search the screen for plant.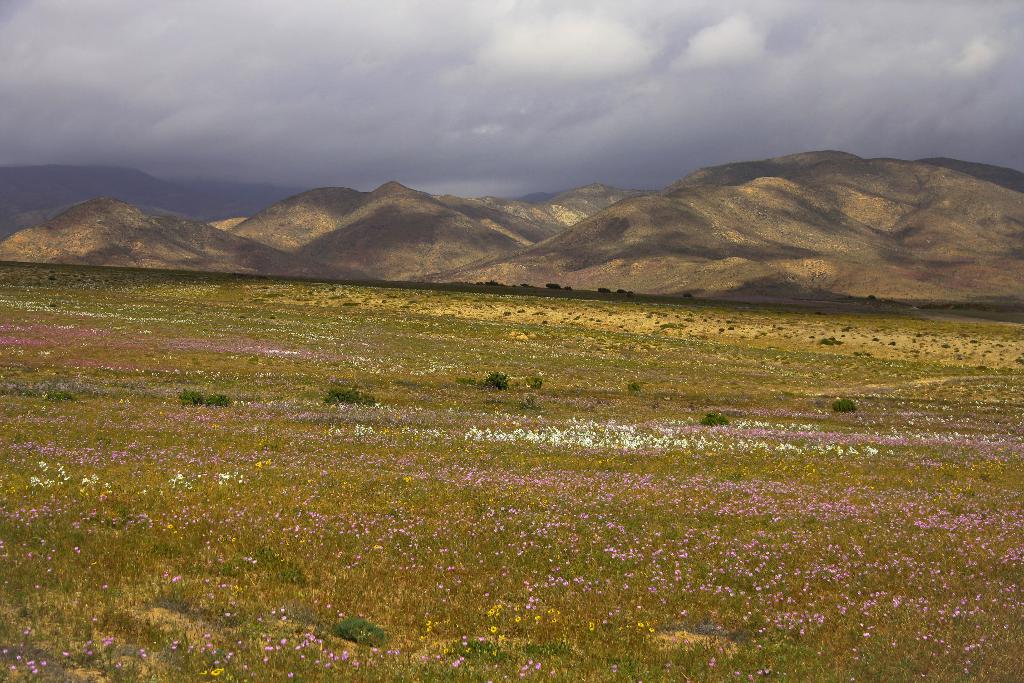
Found at bbox(531, 374, 546, 394).
